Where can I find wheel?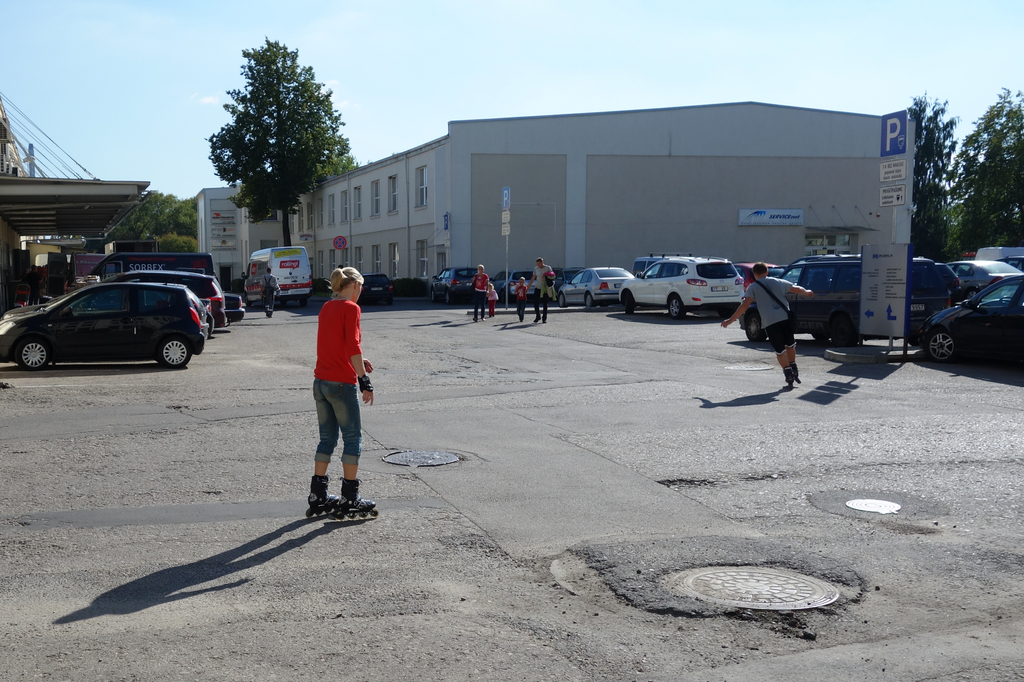
You can find it at {"x1": 369, "y1": 507, "x2": 378, "y2": 516}.
